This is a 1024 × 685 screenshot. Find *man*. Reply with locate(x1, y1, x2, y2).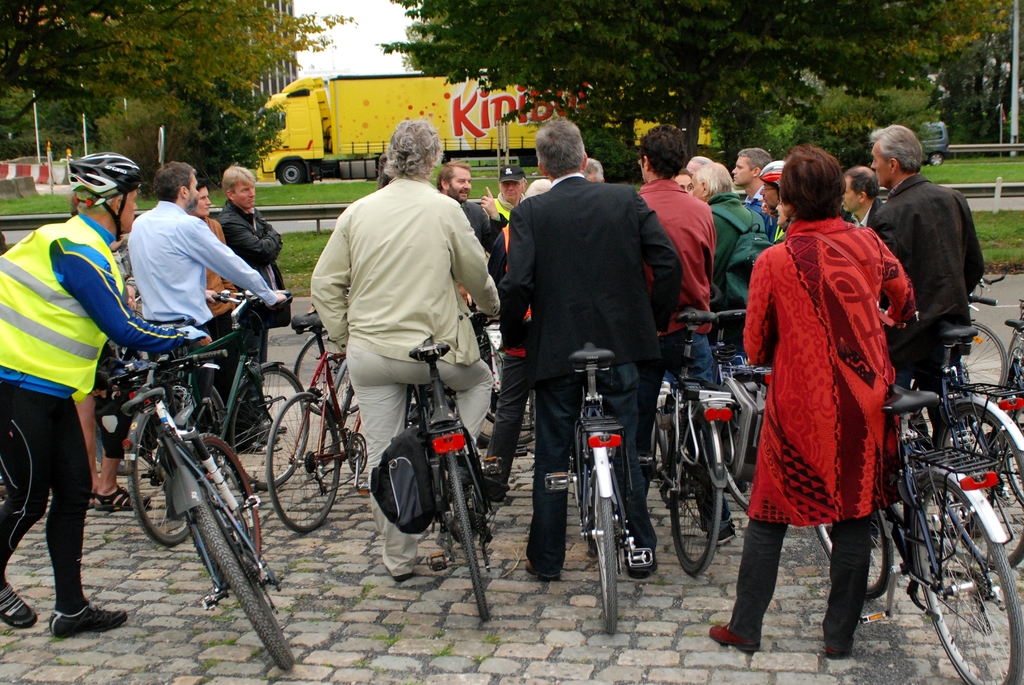
locate(873, 138, 994, 360).
